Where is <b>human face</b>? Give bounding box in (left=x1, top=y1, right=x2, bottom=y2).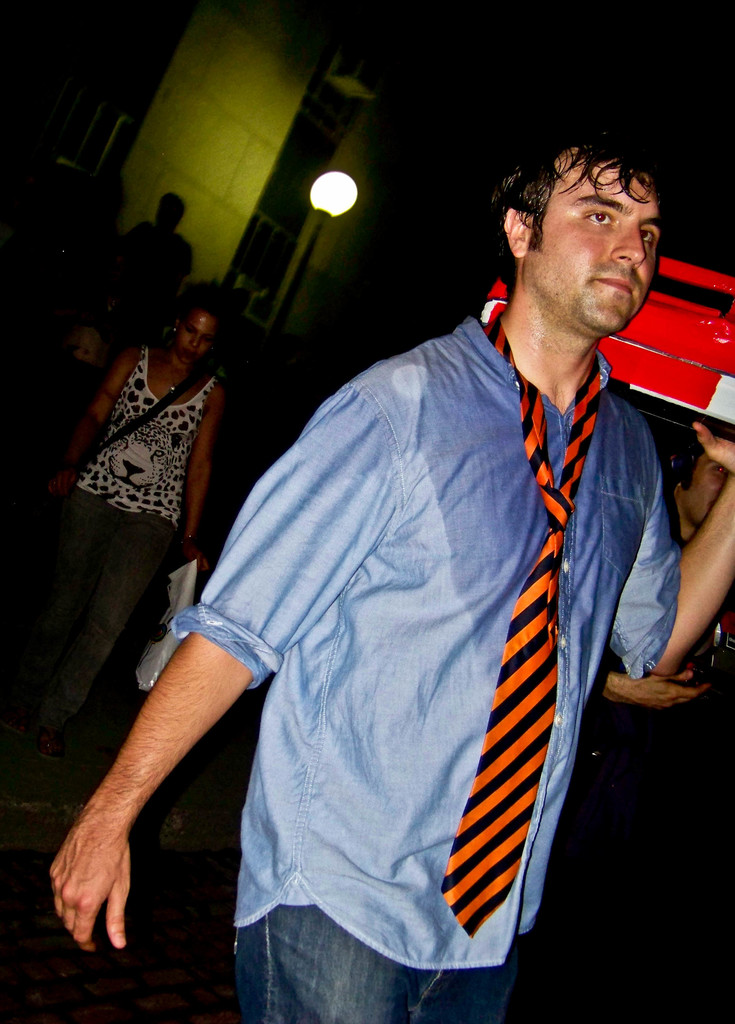
(left=175, top=308, right=213, bottom=361).
